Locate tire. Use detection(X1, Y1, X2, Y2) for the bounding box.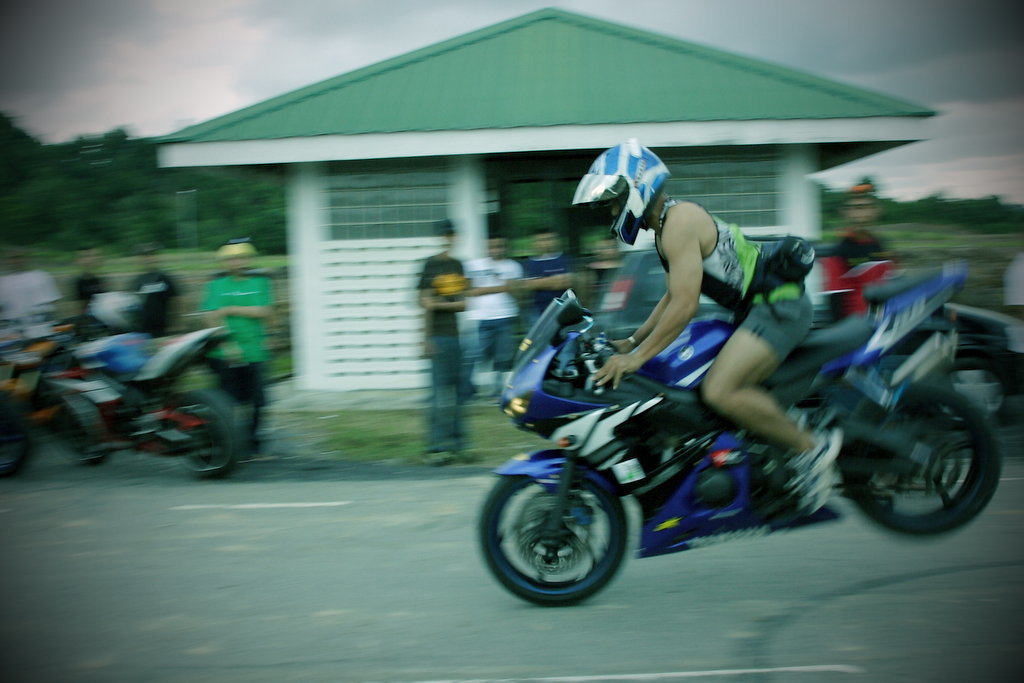
detection(50, 411, 112, 471).
